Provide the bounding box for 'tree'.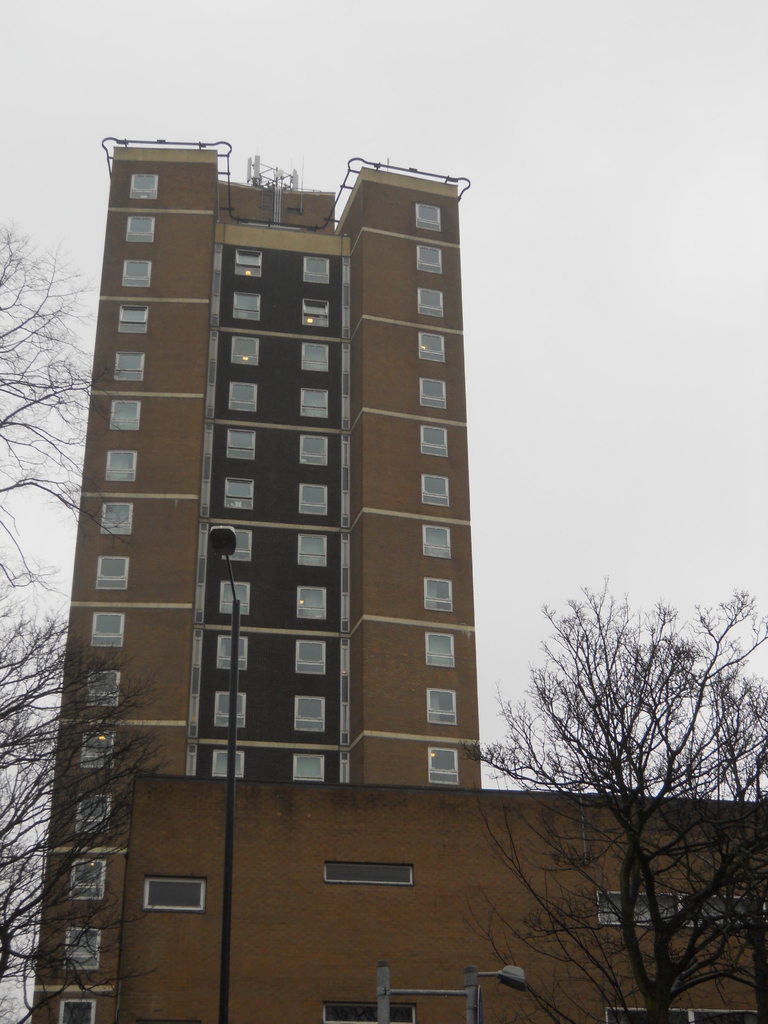
x1=486, y1=538, x2=729, y2=985.
